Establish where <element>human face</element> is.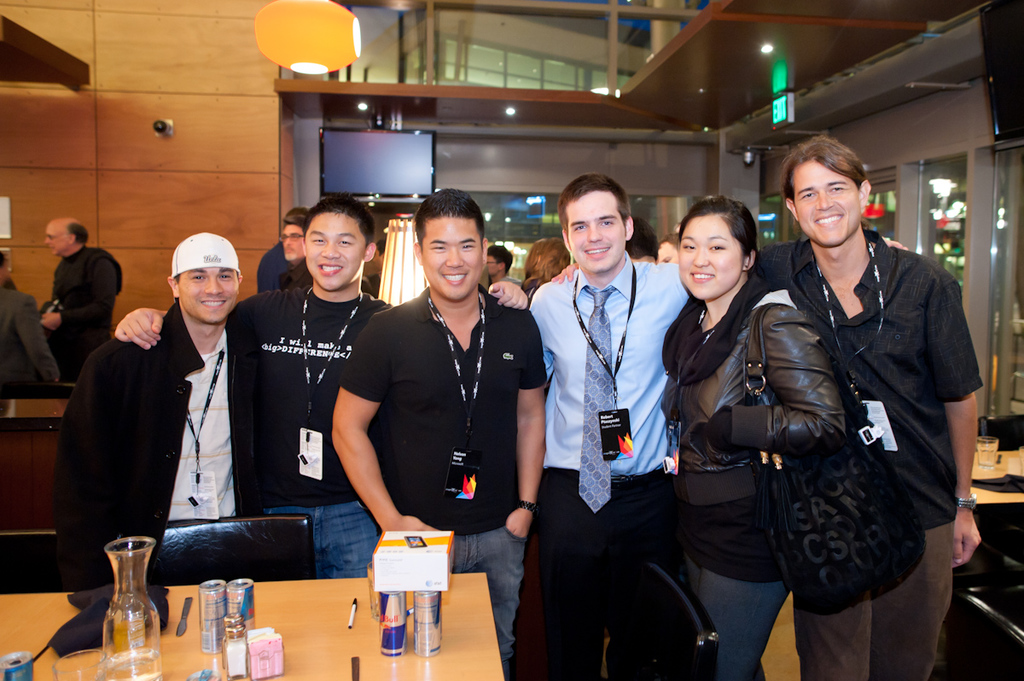
Established at bbox(486, 258, 497, 275).
